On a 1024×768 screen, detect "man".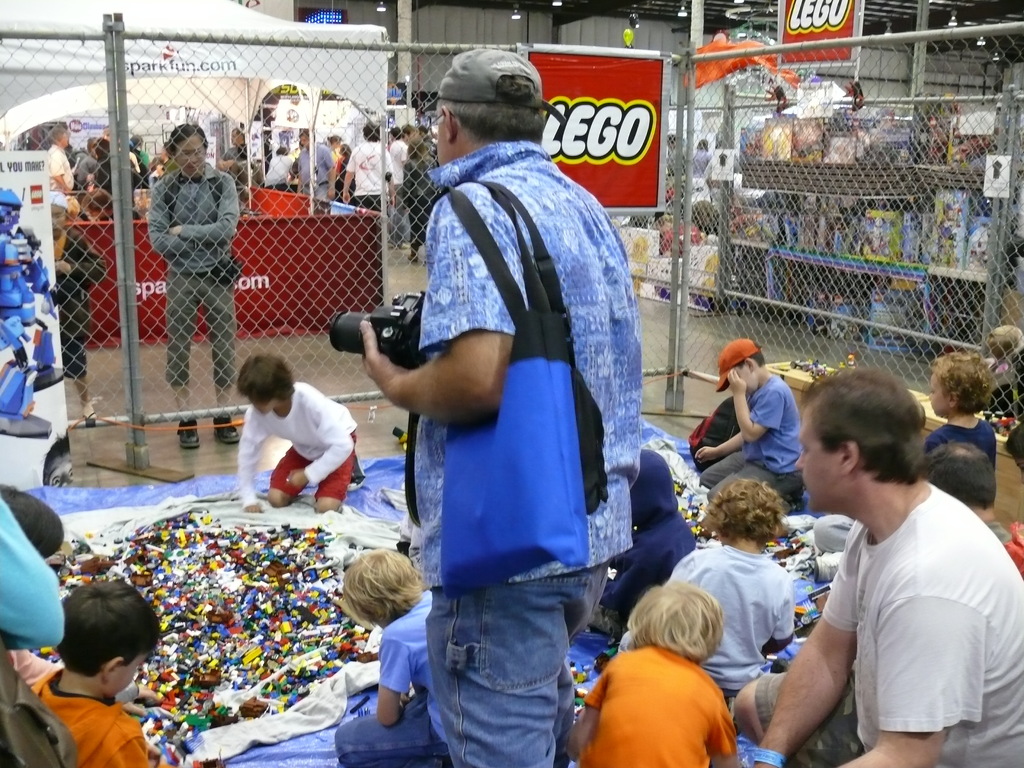
<region>402, 122, 419, 140</region>.
